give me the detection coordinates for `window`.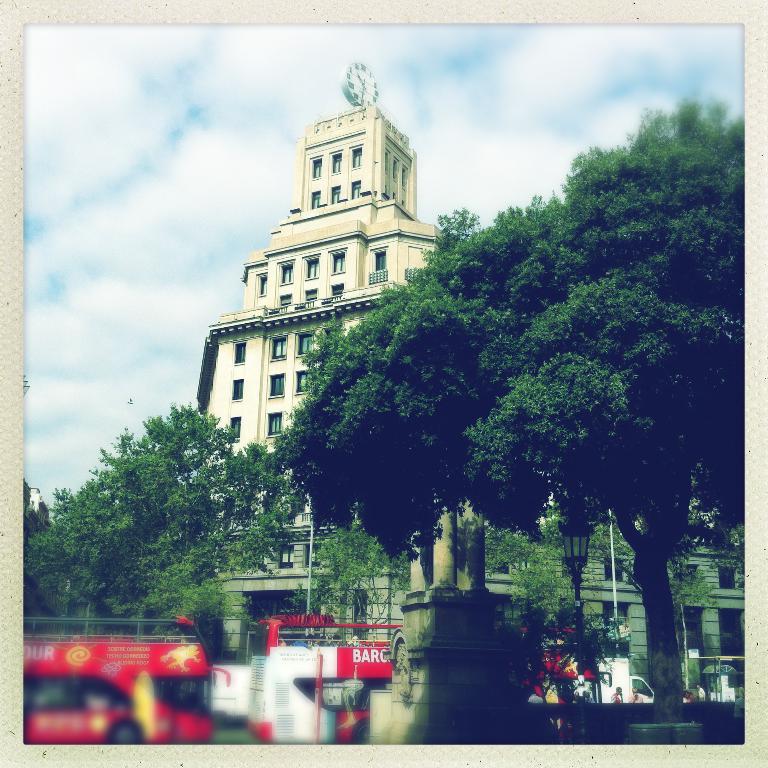
BBox(347, 144, 363, 170).
